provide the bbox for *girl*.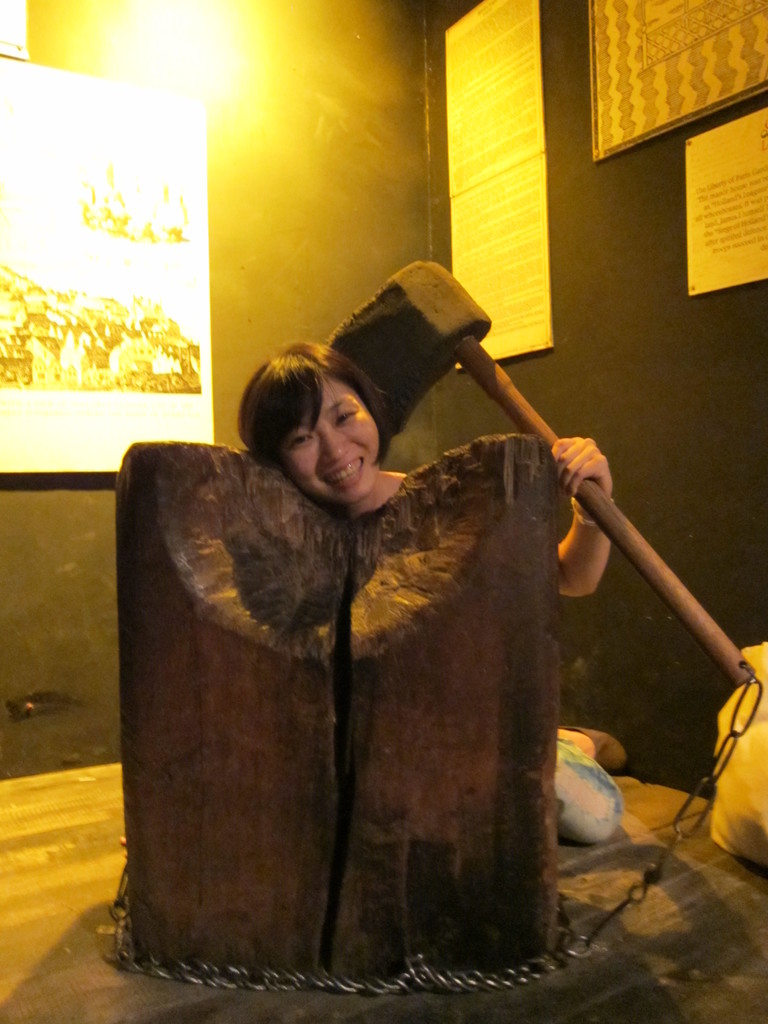
box(232, 330, 635, 849).
